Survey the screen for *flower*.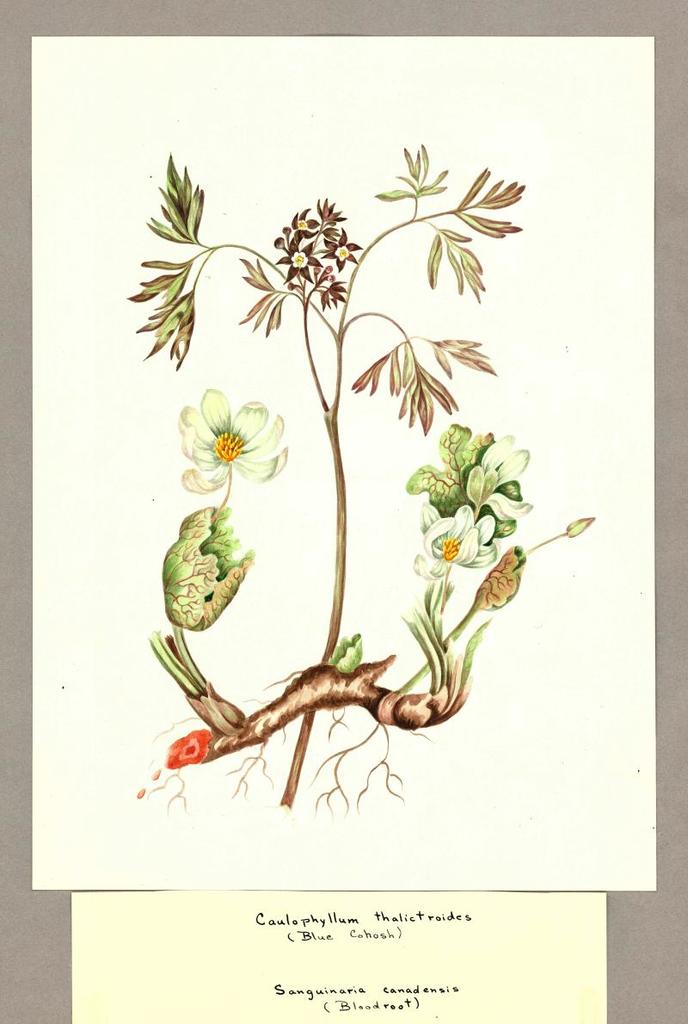
Survey found: (left=180, top=385, right=287, bottom=515).
